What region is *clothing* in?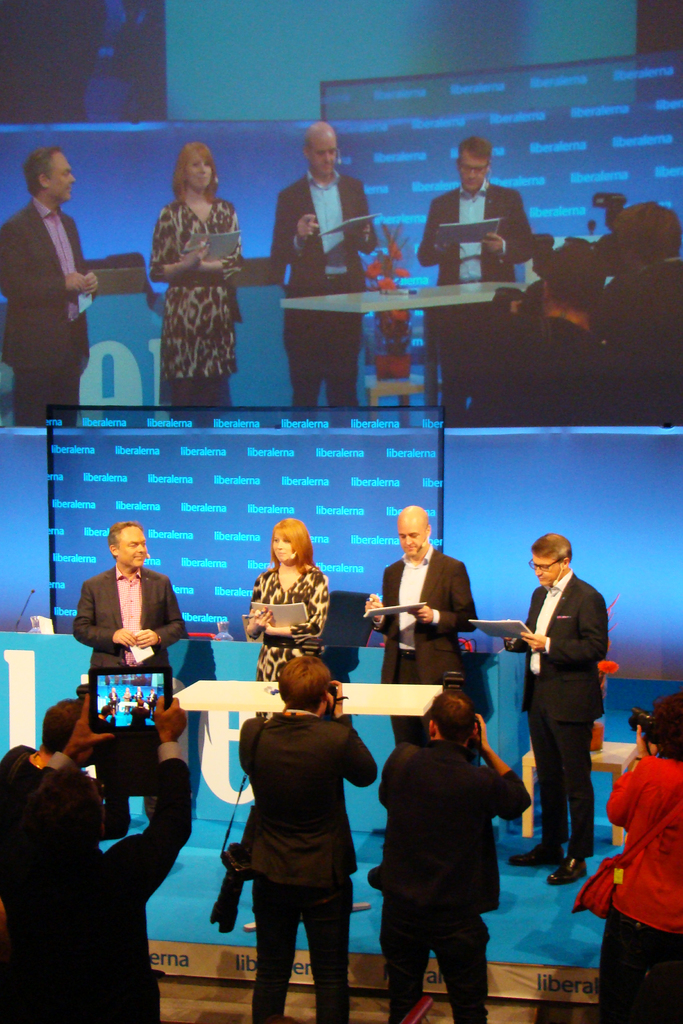
BBox(509, 577, 624, 874).
